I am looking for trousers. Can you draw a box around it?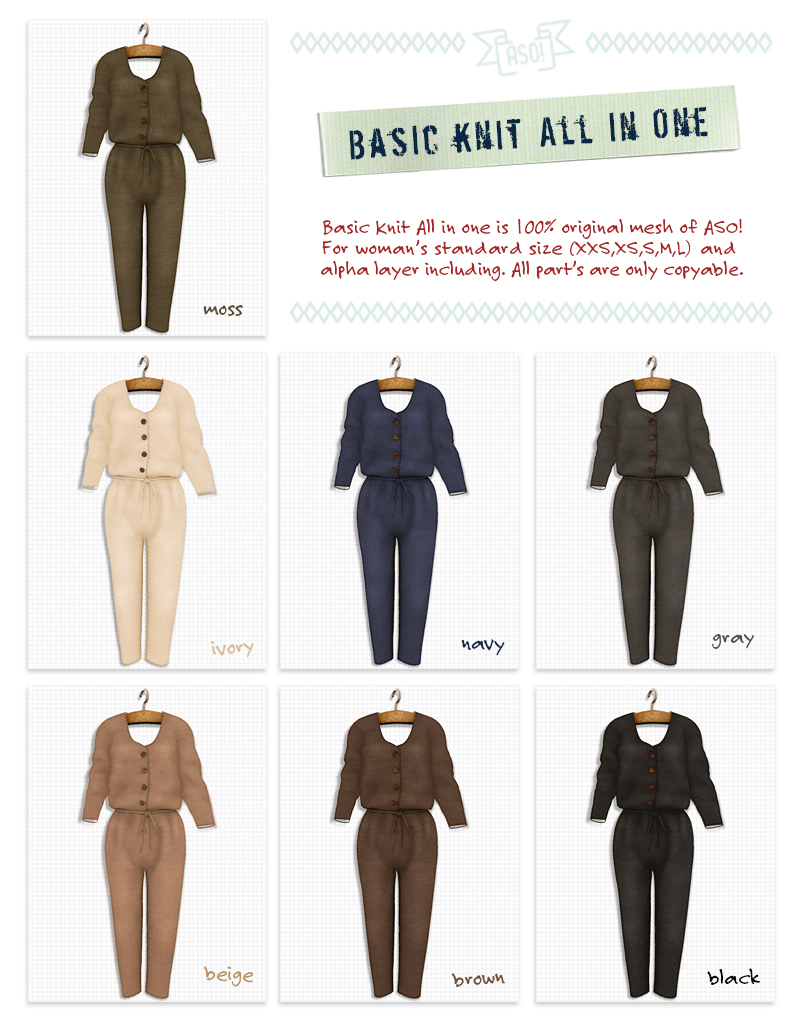
Sure, the bounding box is rect(99, 472, 183, 668).
